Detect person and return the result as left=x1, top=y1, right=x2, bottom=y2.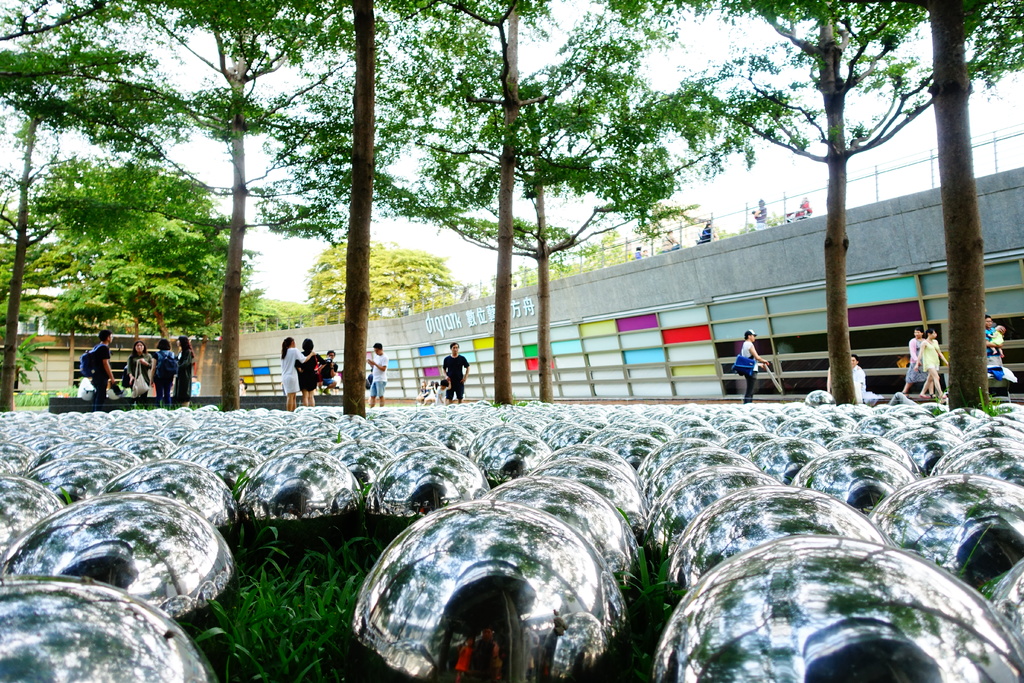
left=740, top=330, right=770, bottom=402.
